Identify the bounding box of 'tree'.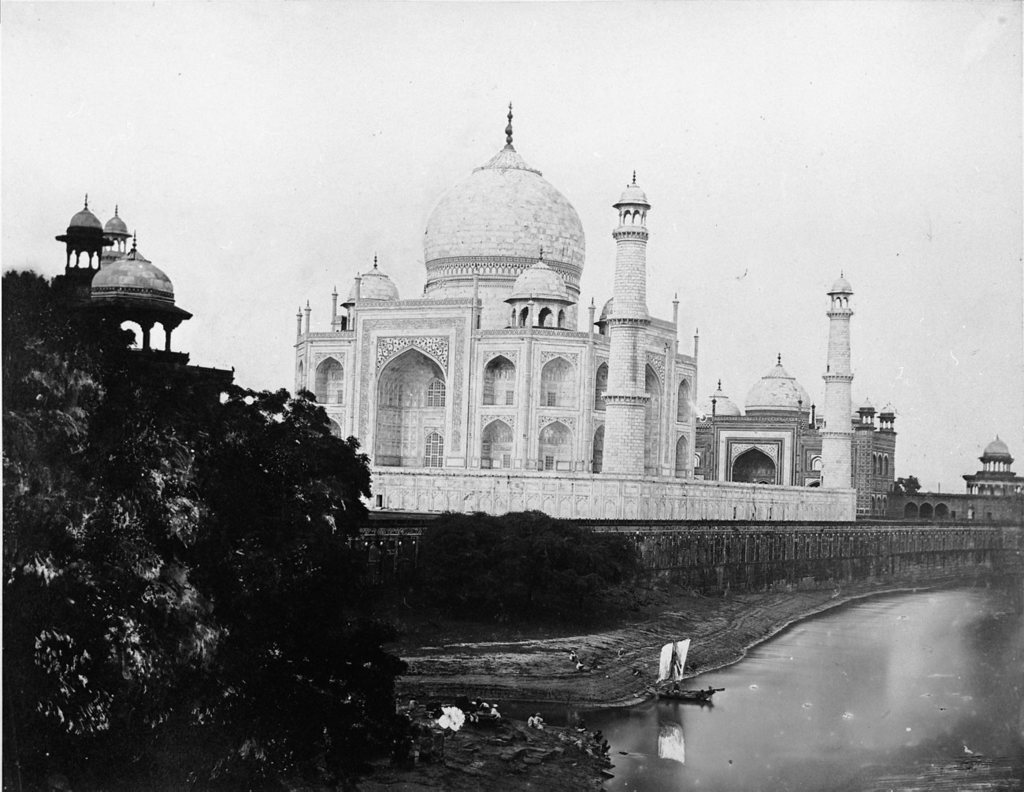
[left=403, top=507, right=651, bottom=623].
